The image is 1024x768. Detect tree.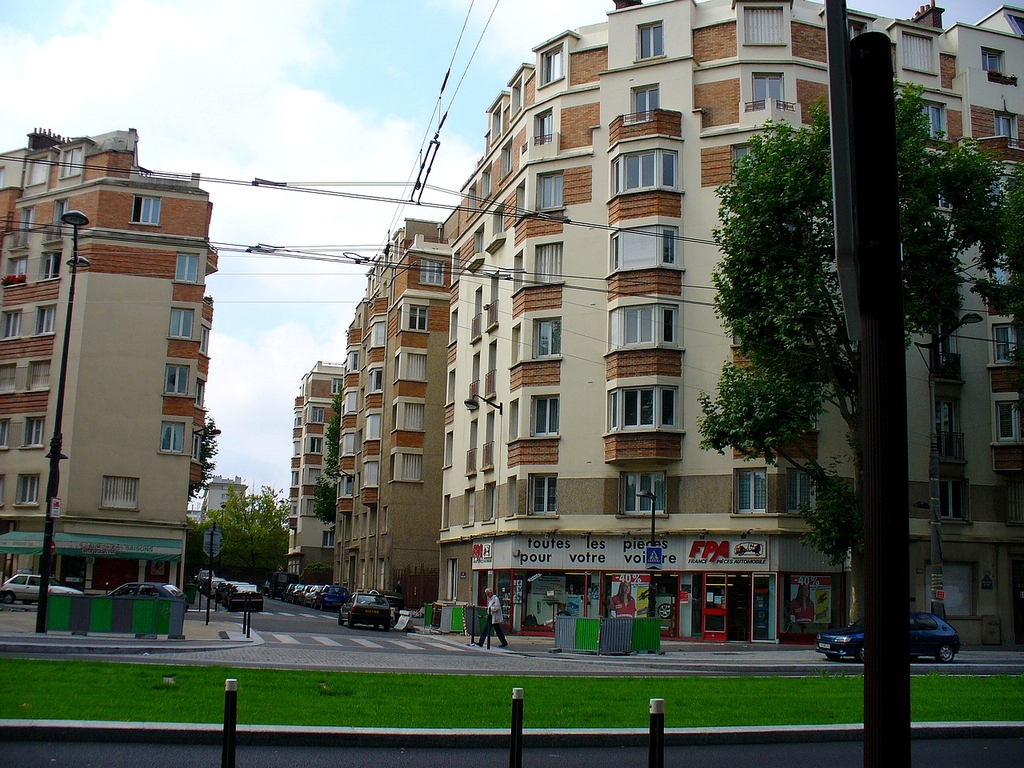
Detection: <bbox>202, 412, 220, 480</bbox>.
